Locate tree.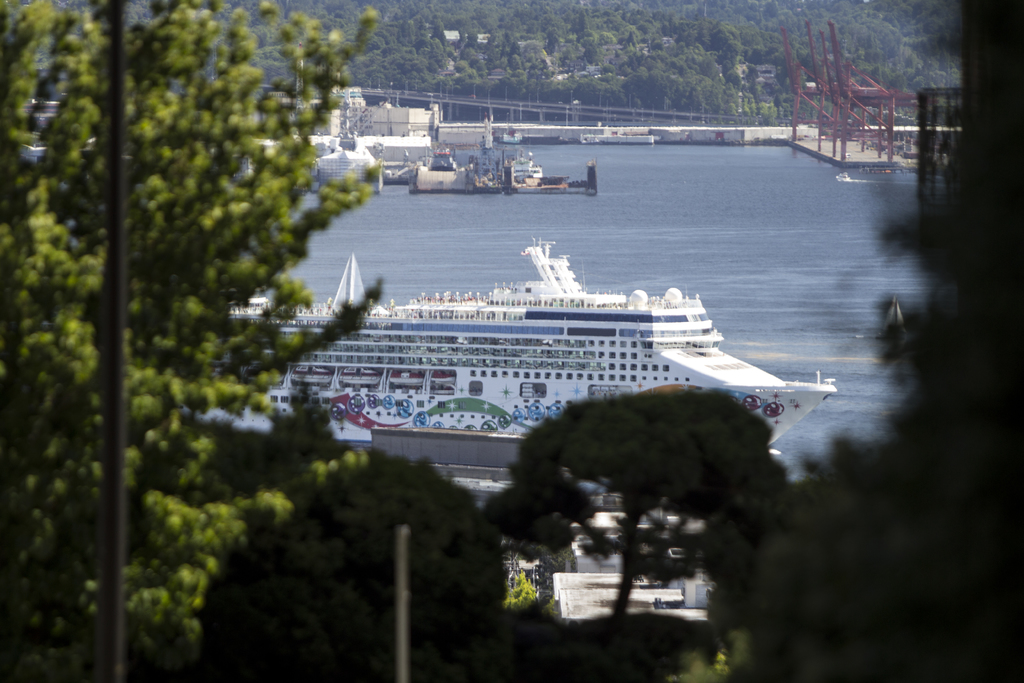
Bounding box: 0:0:402:682.
